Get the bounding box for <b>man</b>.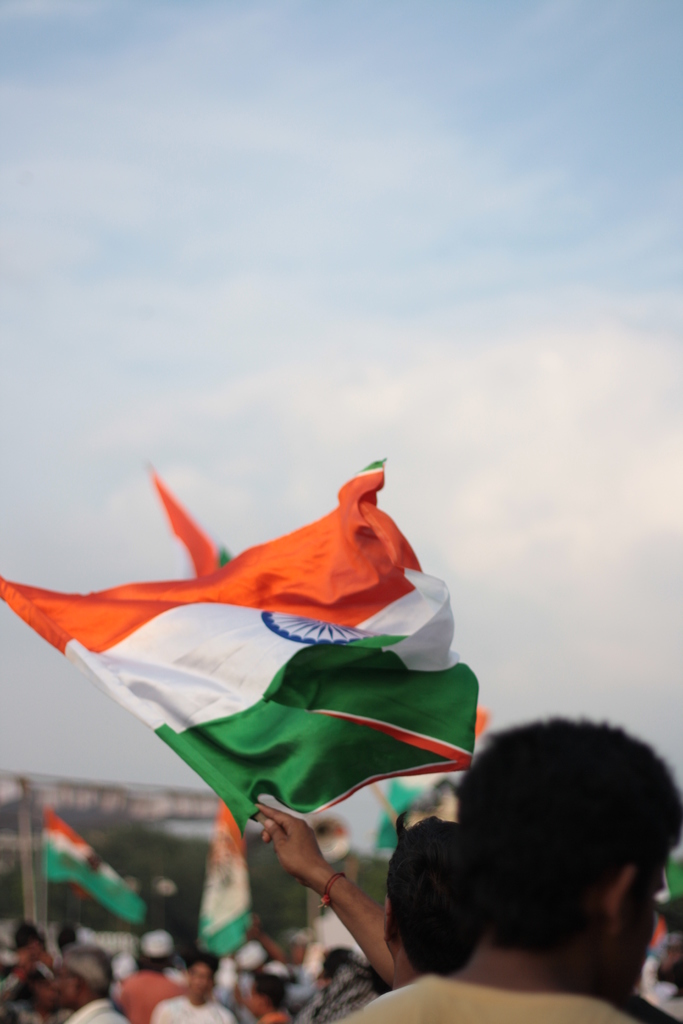
8,918,62,966.
